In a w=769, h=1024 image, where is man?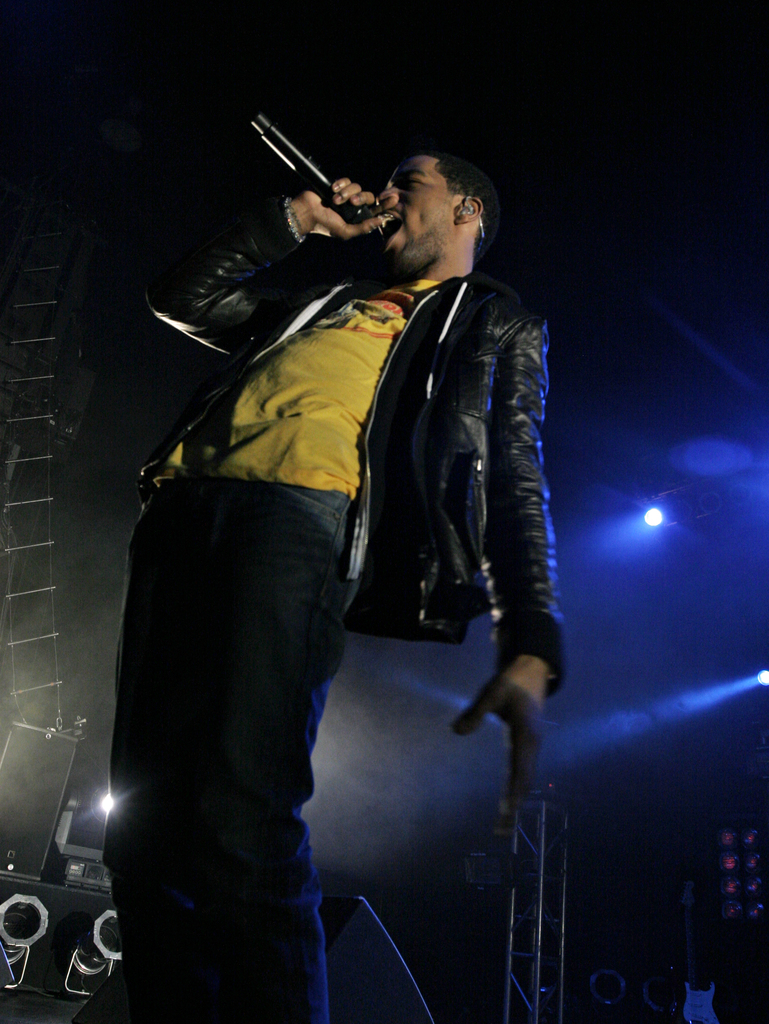
124,125,581,928.
